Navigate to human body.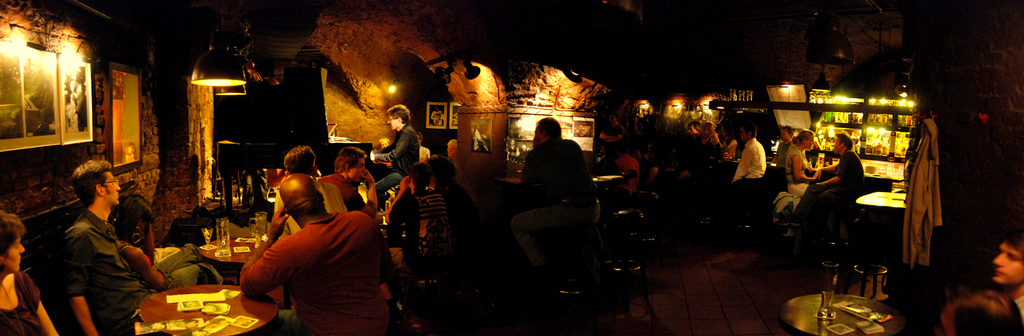
Navigation target: select_region(807, 125, 867, 220).
